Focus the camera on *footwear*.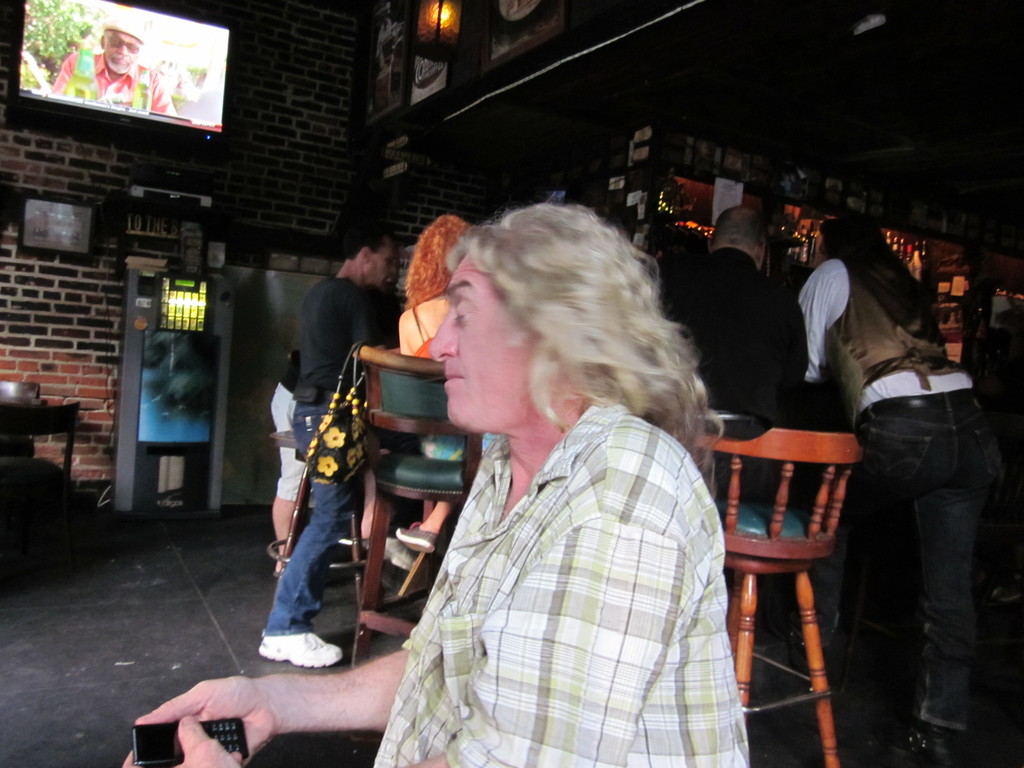
Focus region: BBox(384, 536, 414, 574).
